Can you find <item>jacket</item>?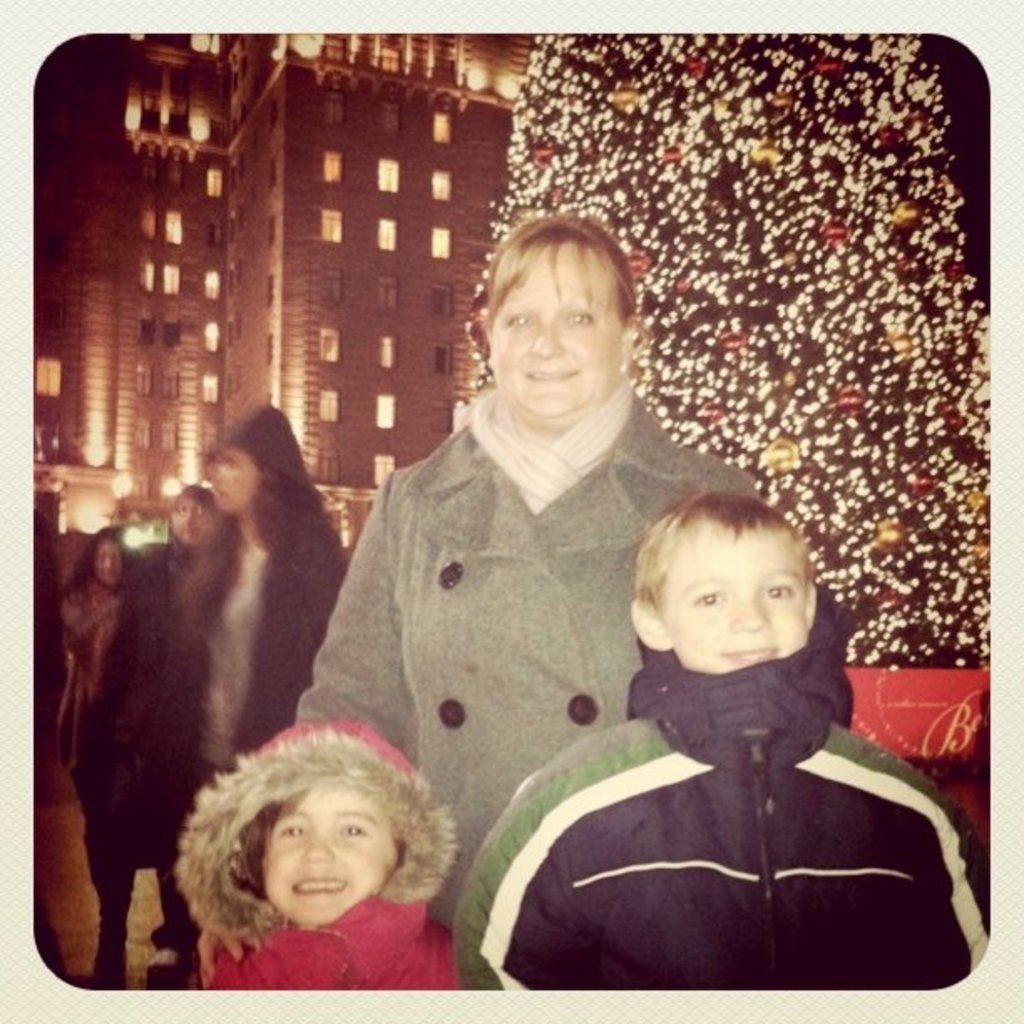
Yes, bounding box: 89:544:218:868.
